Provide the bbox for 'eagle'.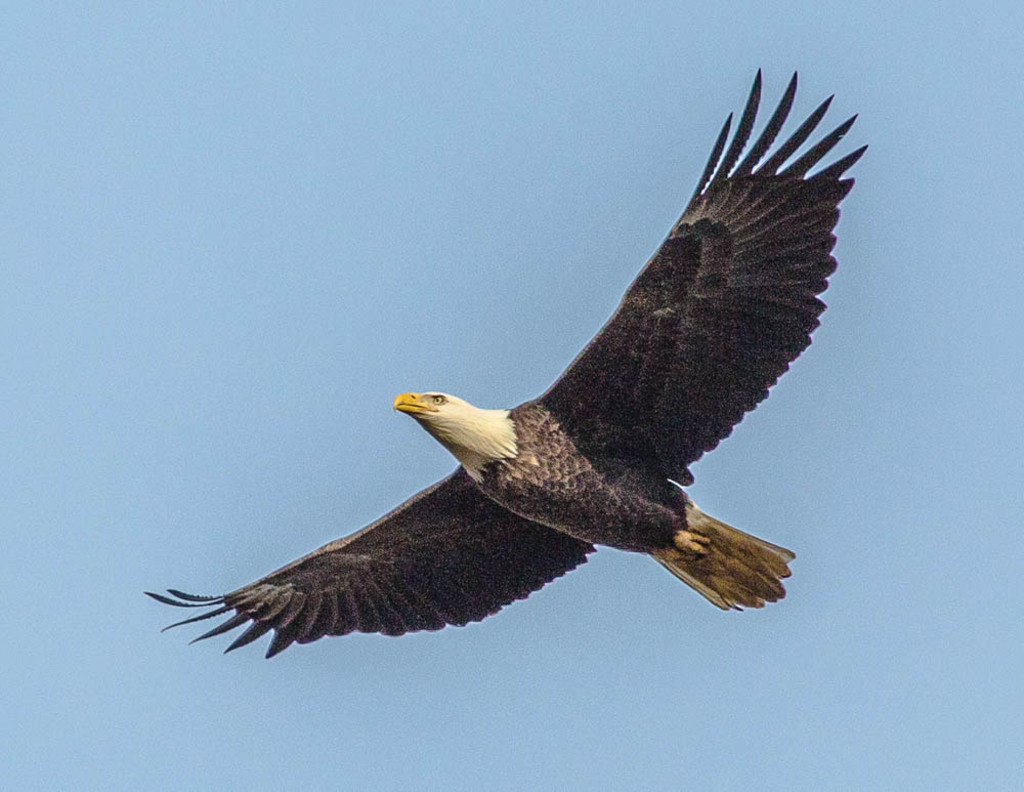
145, 61, 878, 663.
